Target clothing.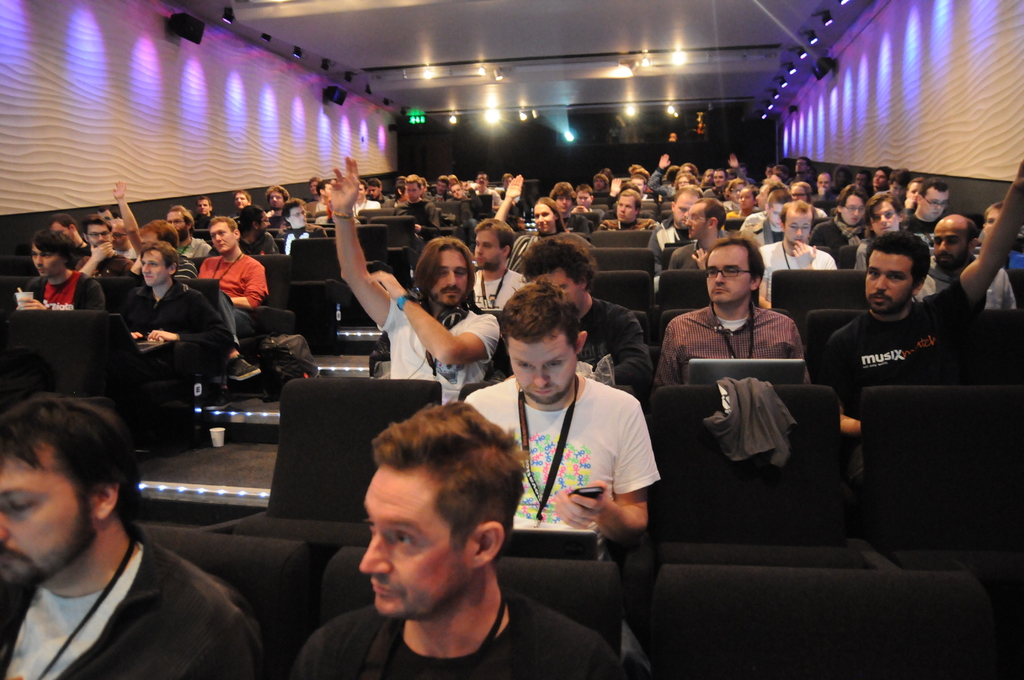
Target region: BBox(202, 250, 273, 360).
